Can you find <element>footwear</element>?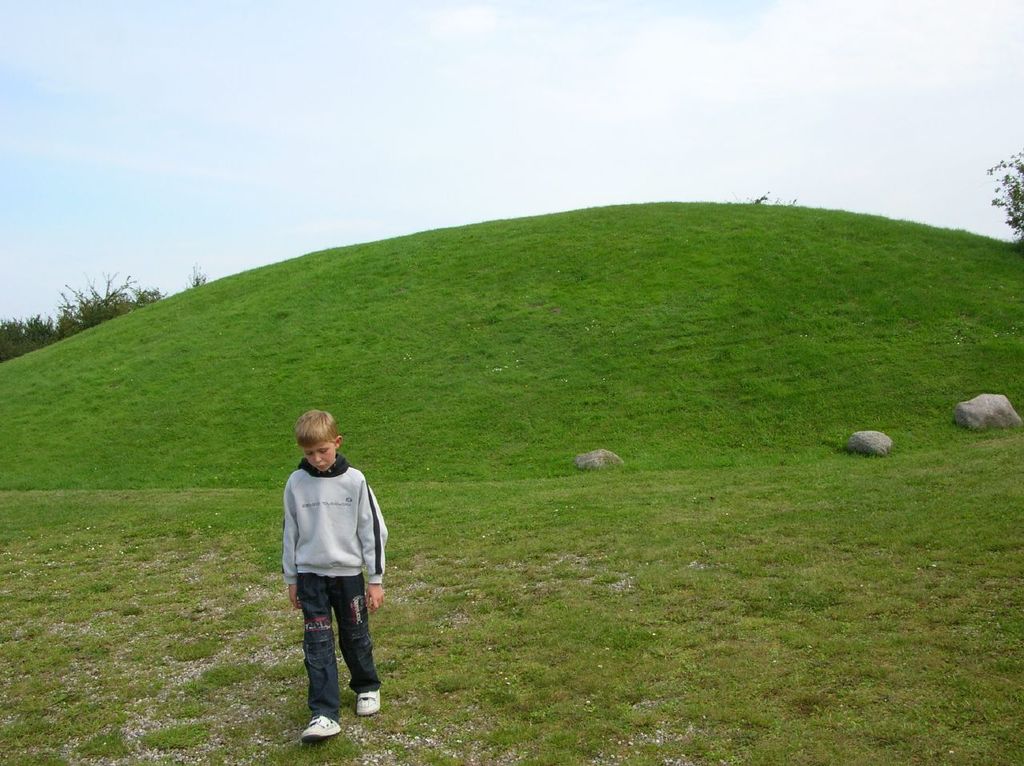
Yes, bounding box: <box>298,716,346,741</box>.
